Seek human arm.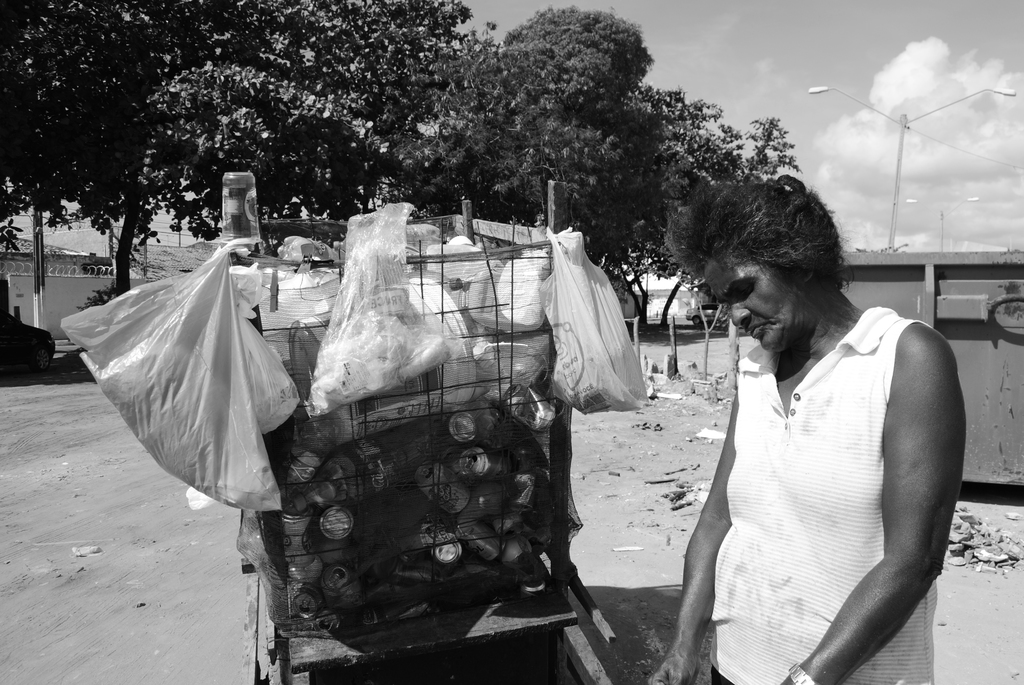
860/299/959/661.
